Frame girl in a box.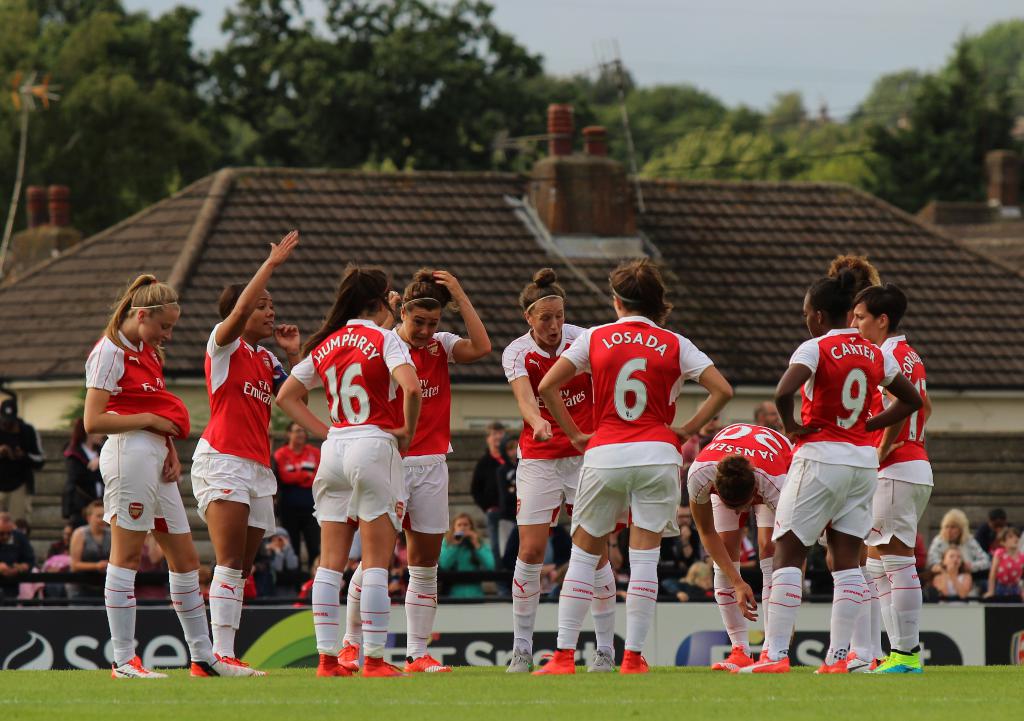
<box>502,266,612,668</box>.
